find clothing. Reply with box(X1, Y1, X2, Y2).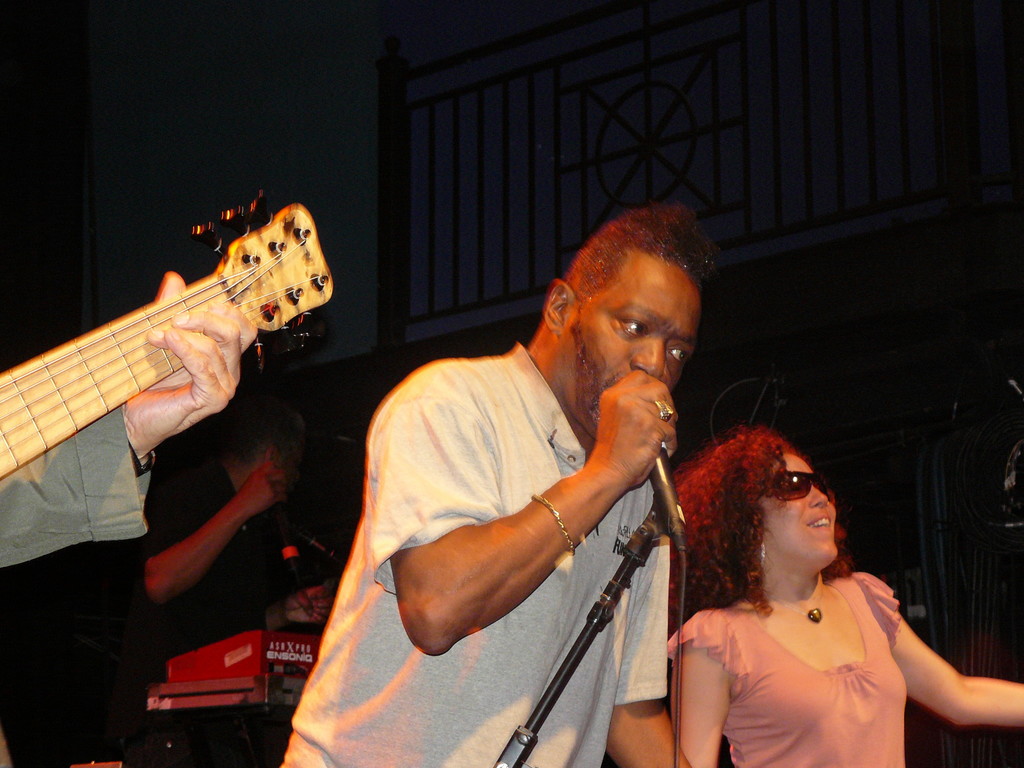
box(689, 548, 972, 755).
